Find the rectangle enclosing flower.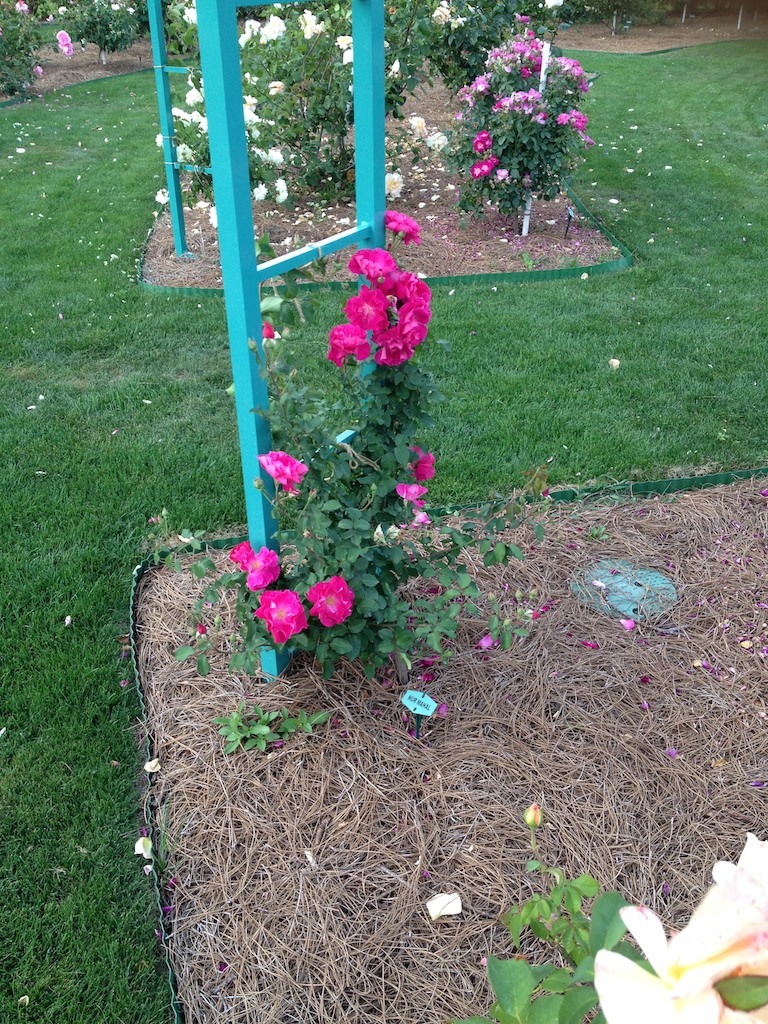
<bbox>52, 26, 70, 58</bbox>.
